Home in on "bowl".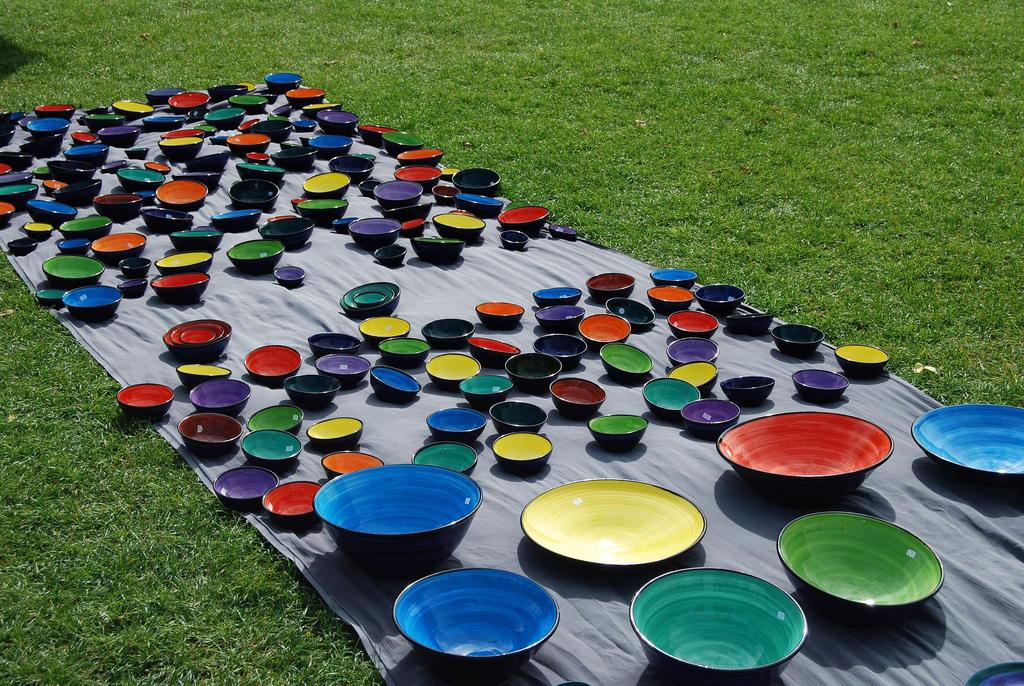
Homed in at bbox(833, 345, 886, 380).
